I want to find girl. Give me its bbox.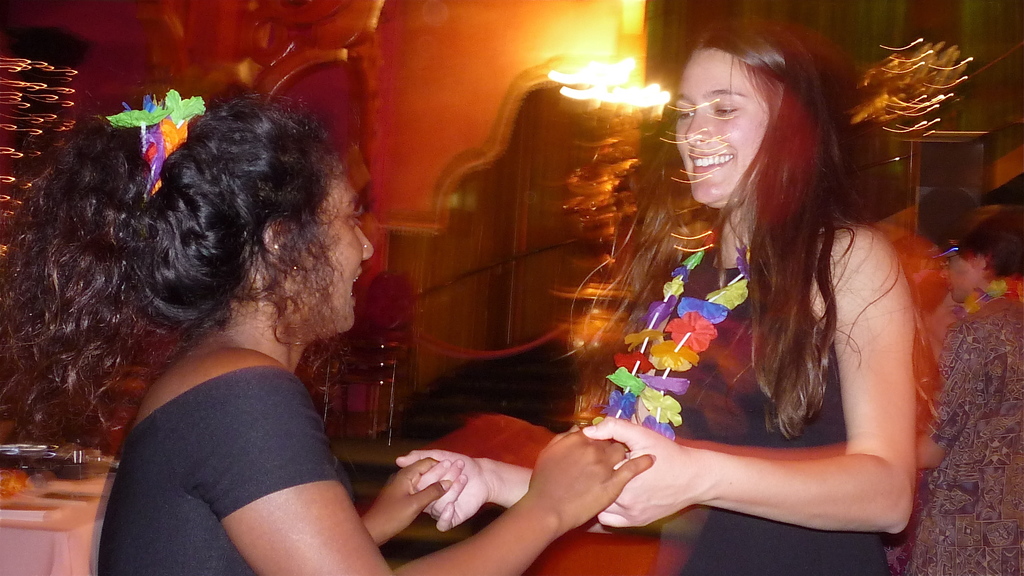
bbox(397, 24, 940, 575).
